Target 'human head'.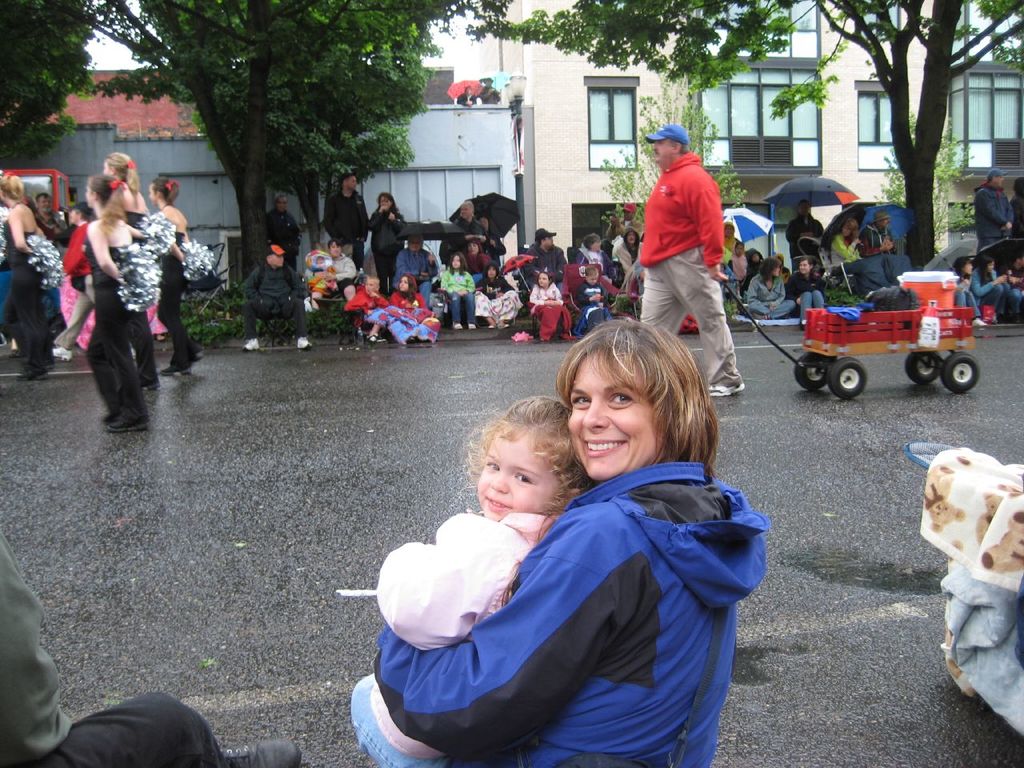
Target region: BBox(397, 275, 414, 293).
